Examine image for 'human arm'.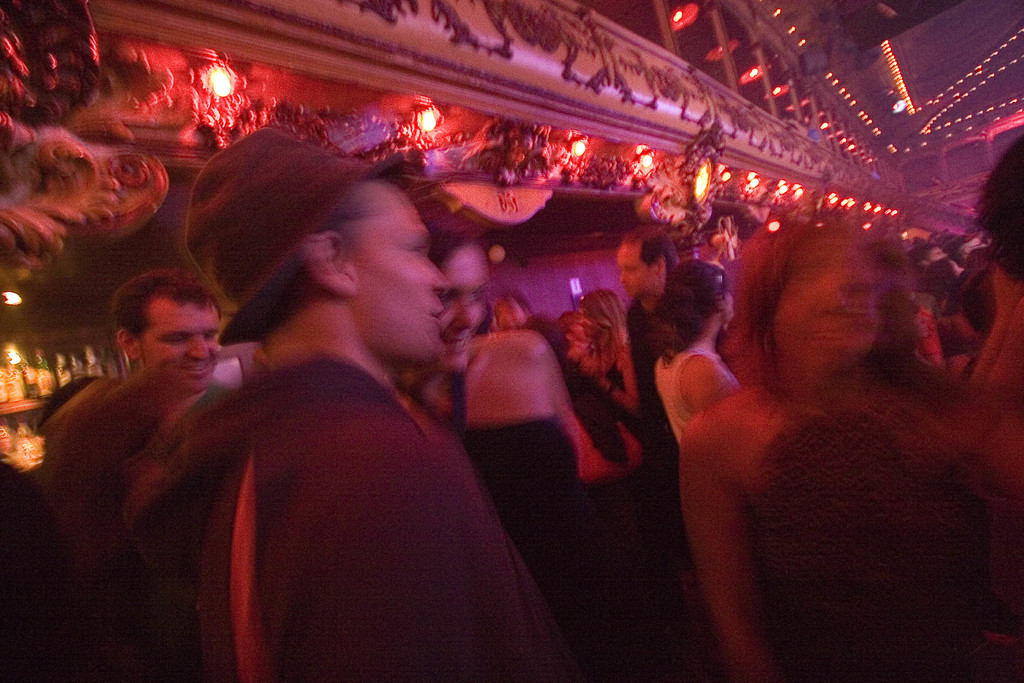
Examination result: locate(687, 352, 731, 420).
